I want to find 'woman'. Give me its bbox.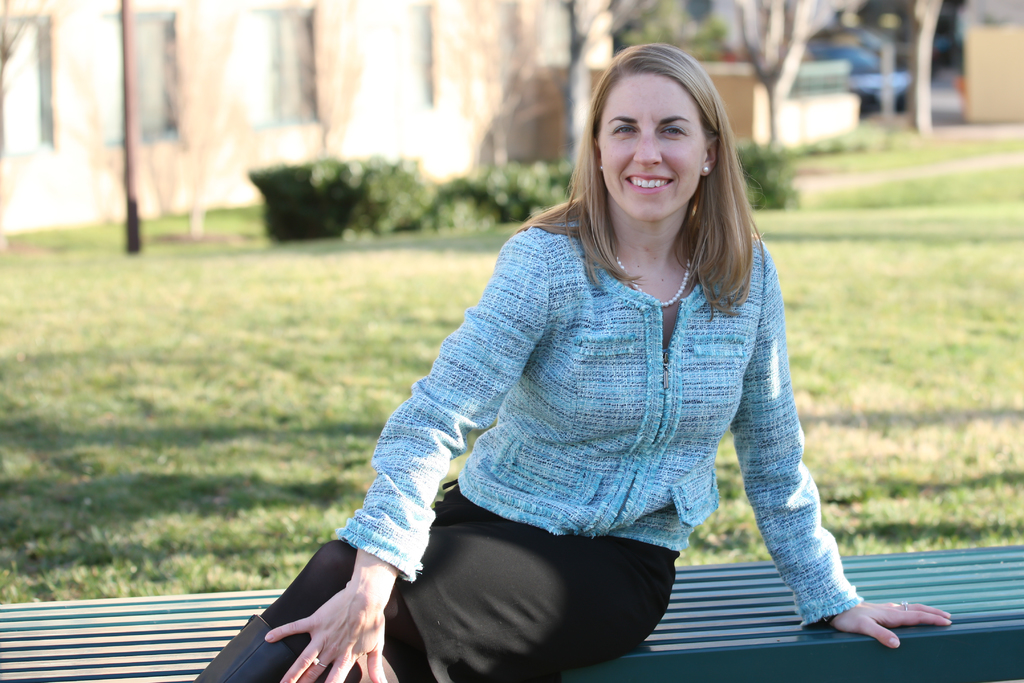
bbox(258, 74, 911, 666).
